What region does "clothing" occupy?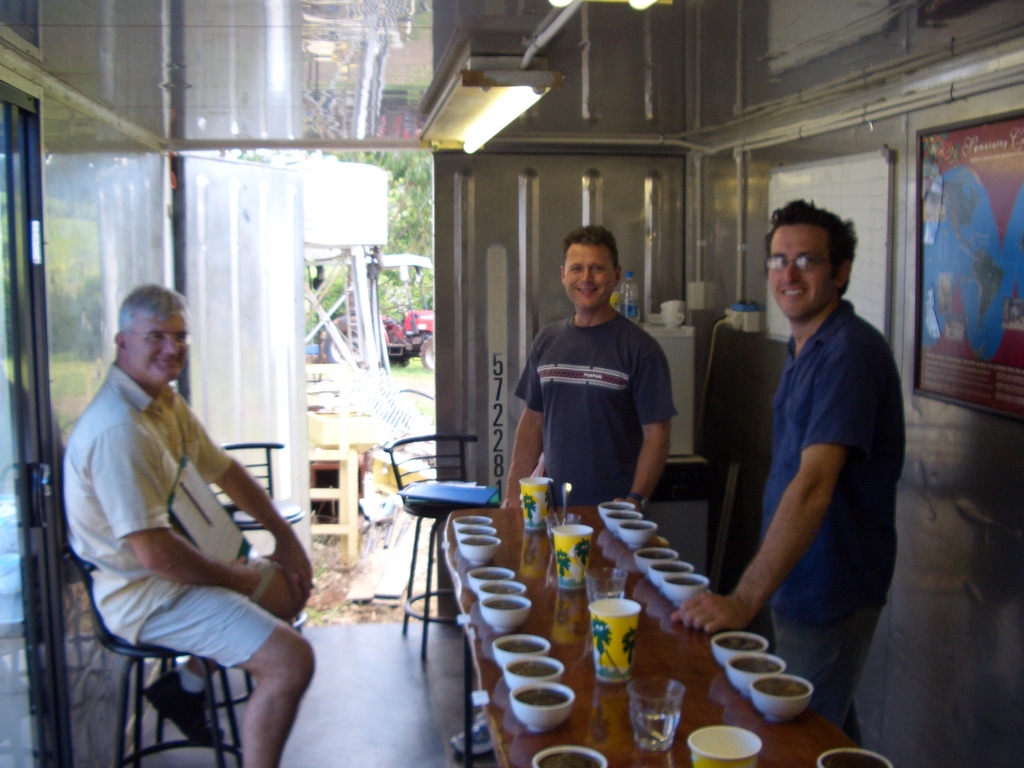
region(517, 314, 688, 515).
